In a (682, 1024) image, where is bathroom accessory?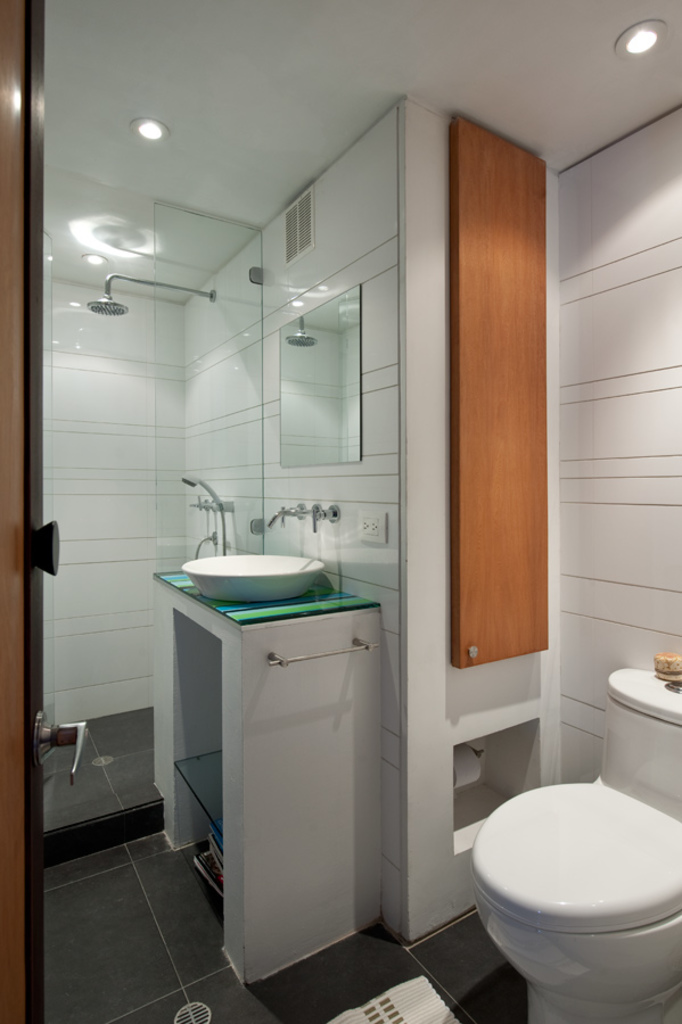
(471,754,681,1023).
